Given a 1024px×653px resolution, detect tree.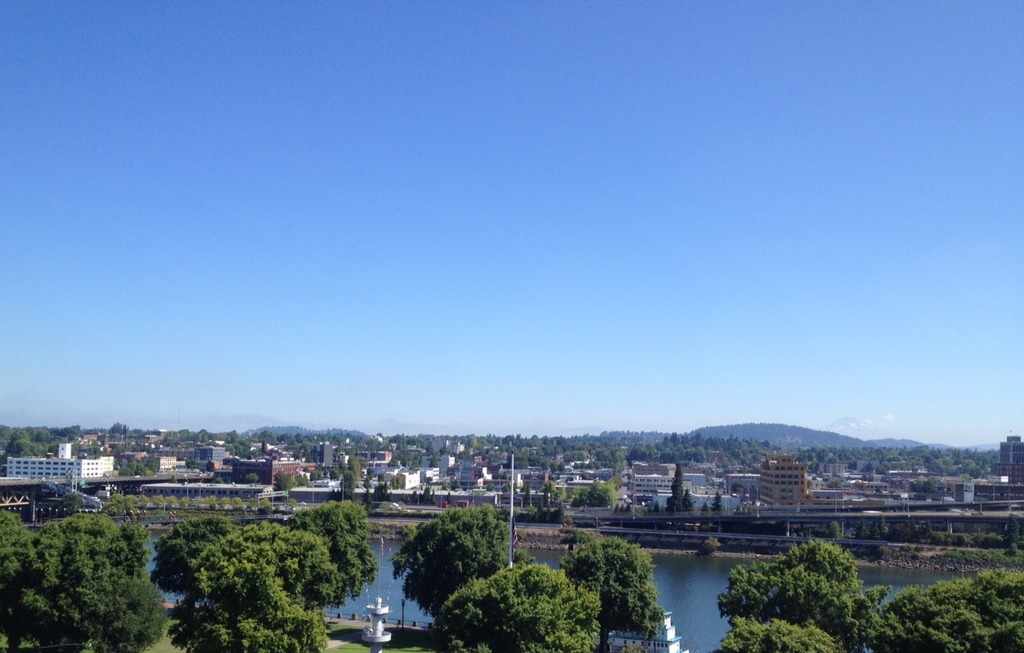
detection(870, 567, 1023, 652).
